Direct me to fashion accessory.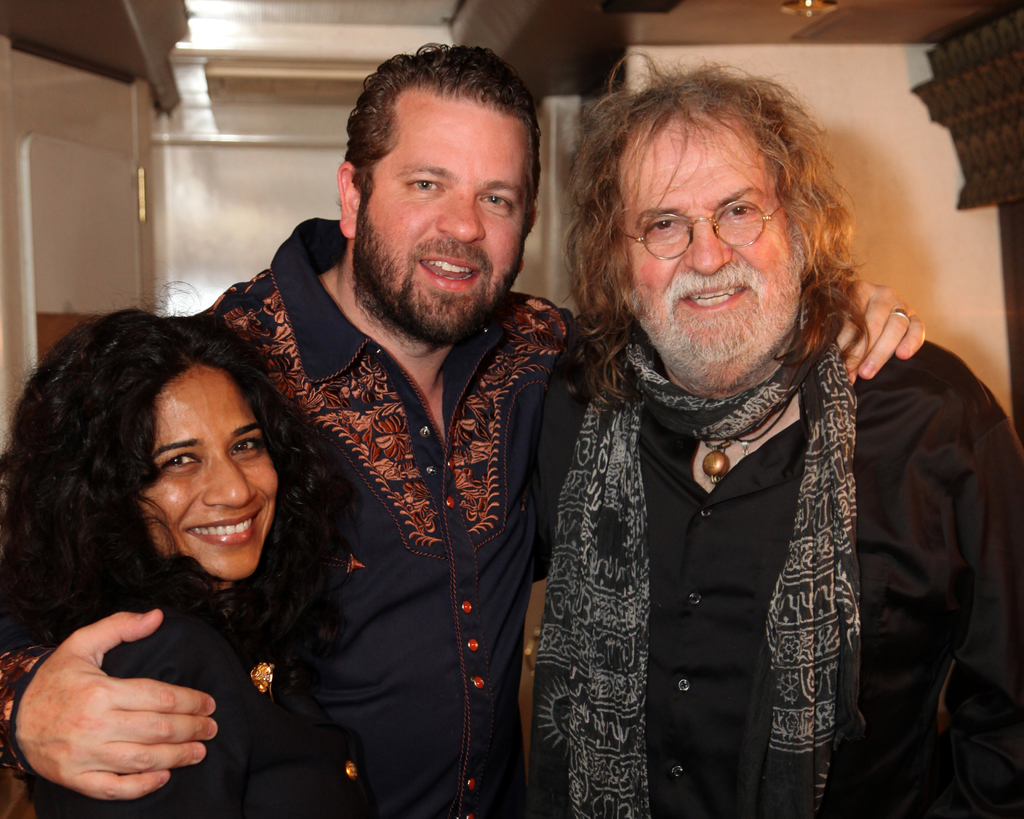
Direction: (left=735, top=392, right=794, bottom=462).
